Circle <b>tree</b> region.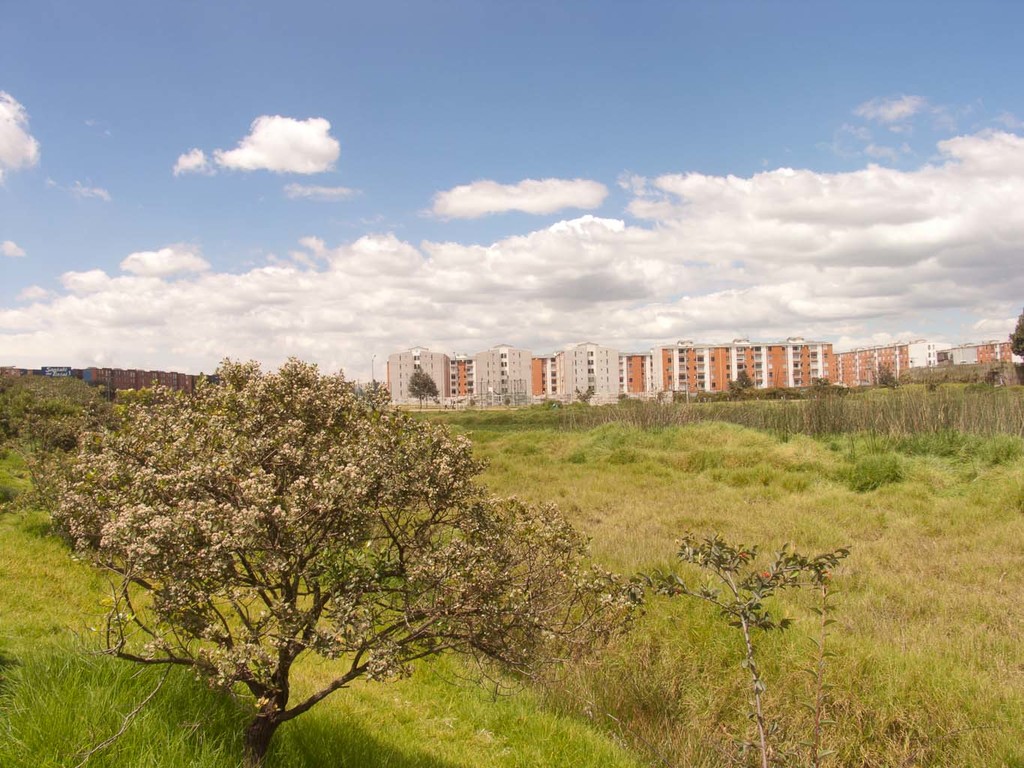
Region: [62,353,641,765].
